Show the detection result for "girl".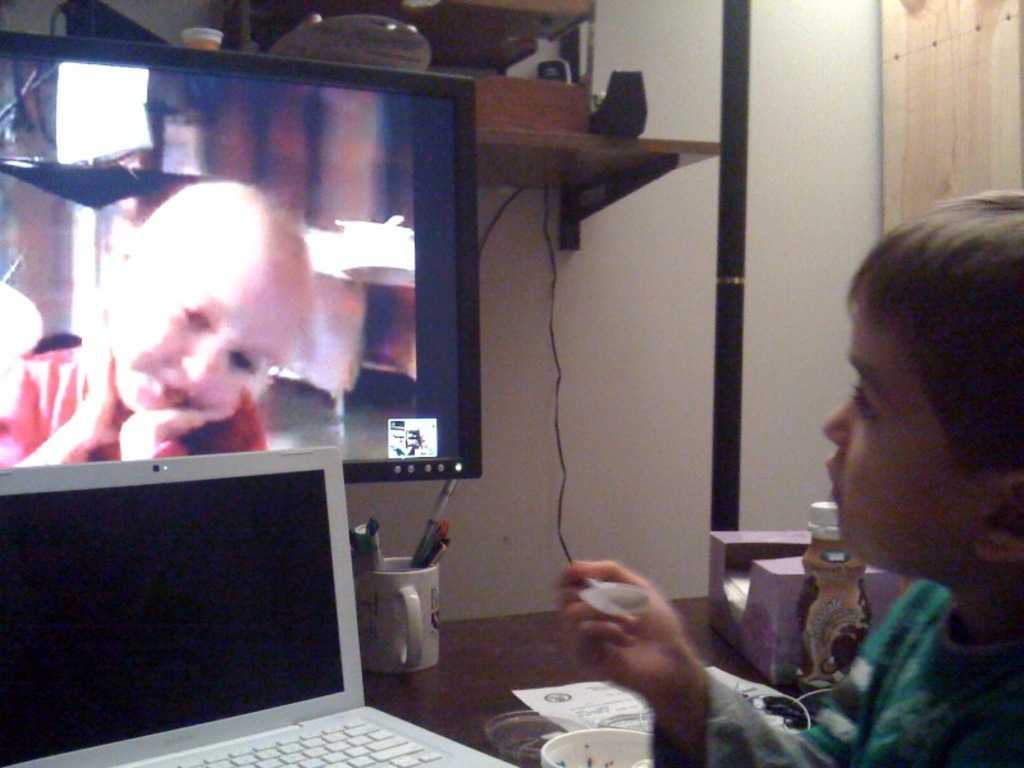
box=[0, 174, 316, 470].
